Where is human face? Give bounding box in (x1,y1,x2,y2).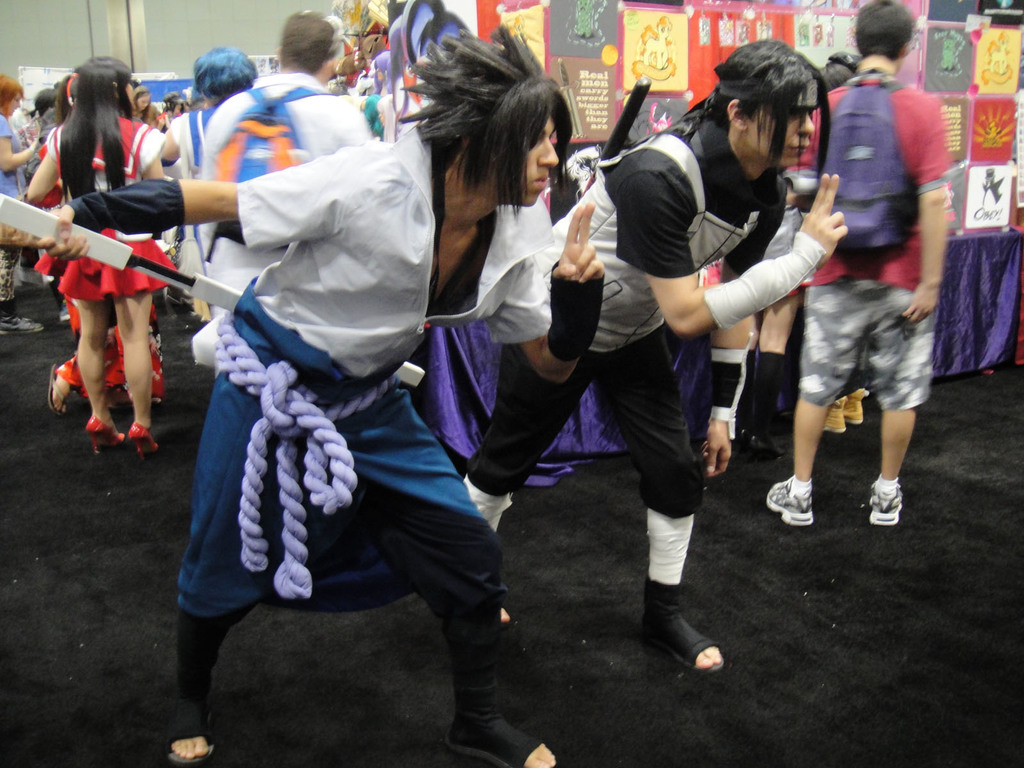
(137,94,153,114).
